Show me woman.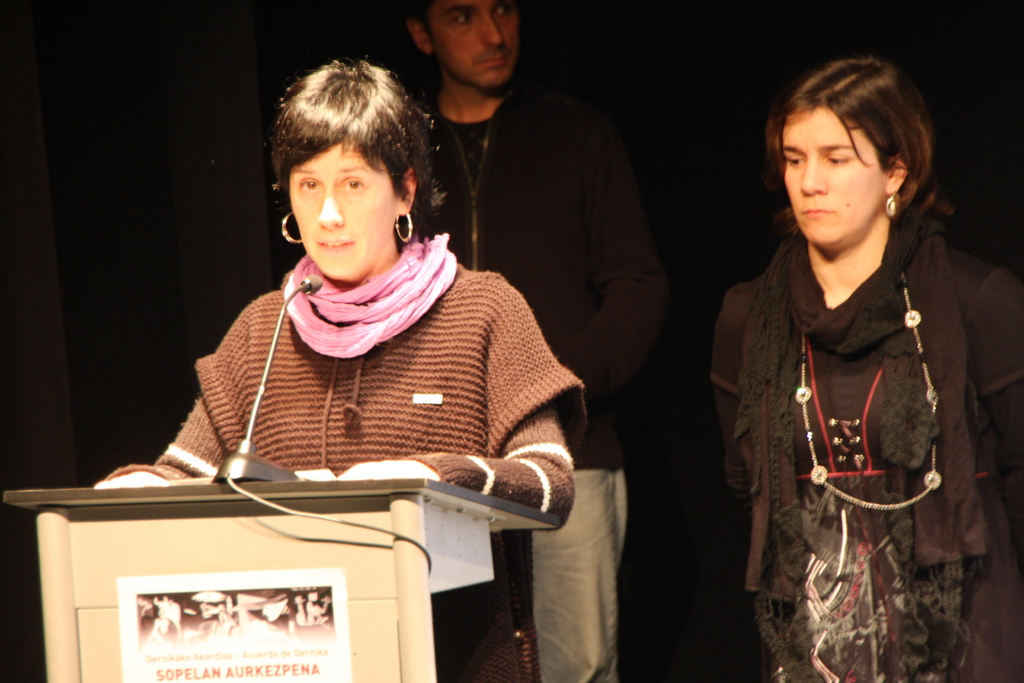
woman is here: (left=94, top=63, right=586, bottom=682).
